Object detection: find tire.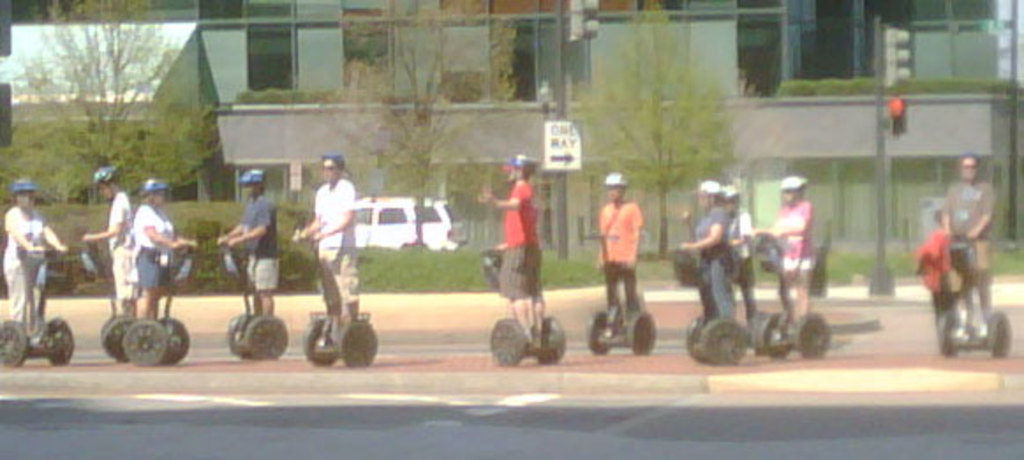
crop(486, 324, 525, 363).
